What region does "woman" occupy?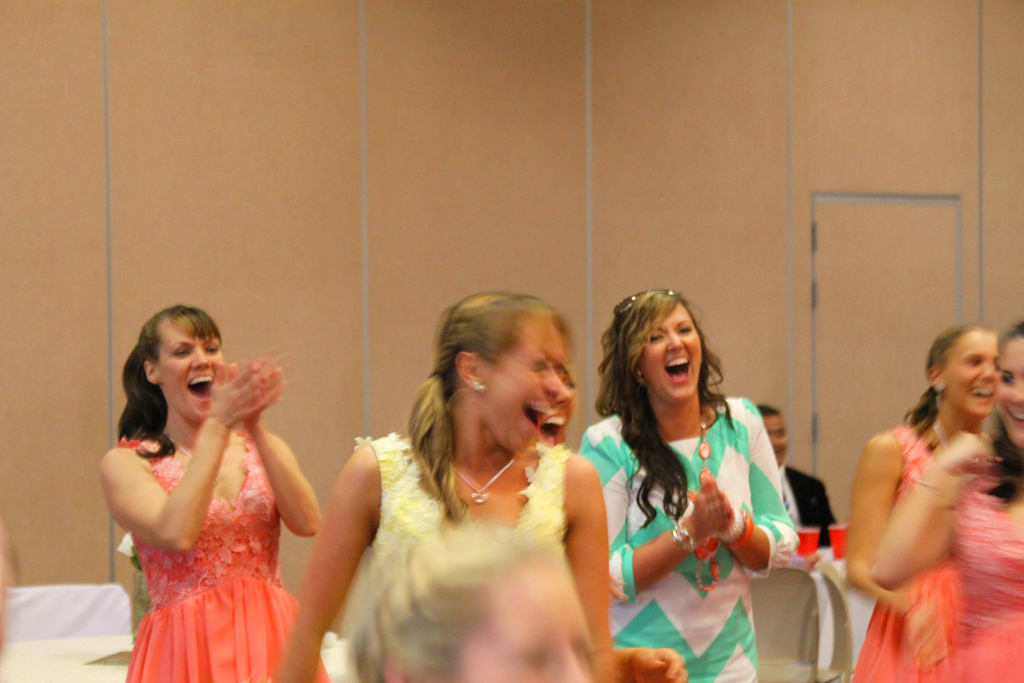
[left=570, top=287, right=797, bottom=682].
